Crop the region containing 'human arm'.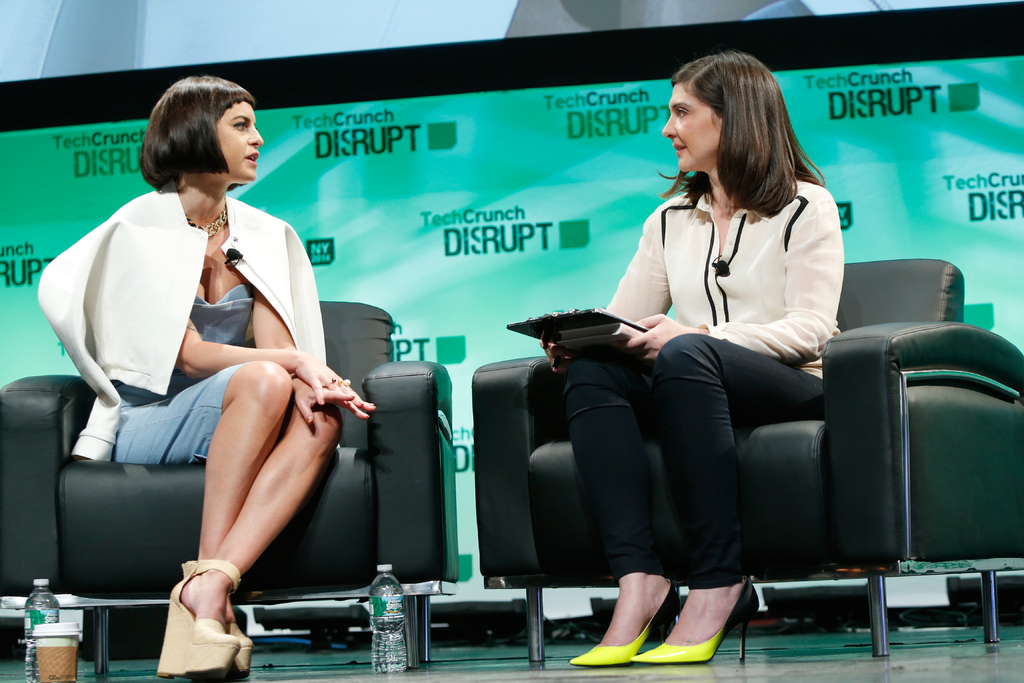
Crop region: {"x1": 548, "y1": 222, "x2": 664, "y2": 374}.
